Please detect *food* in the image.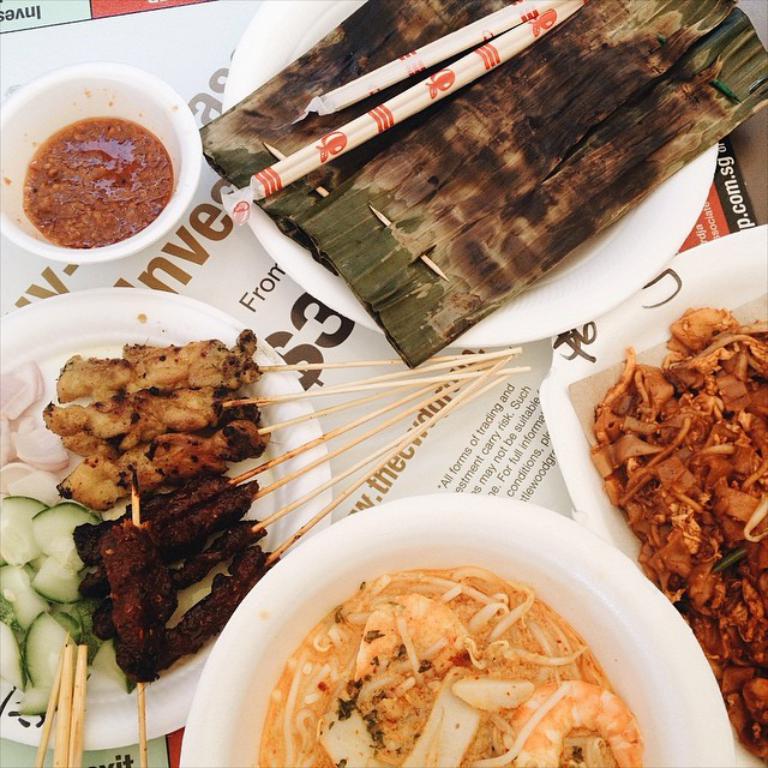
(583,301,767,767).
